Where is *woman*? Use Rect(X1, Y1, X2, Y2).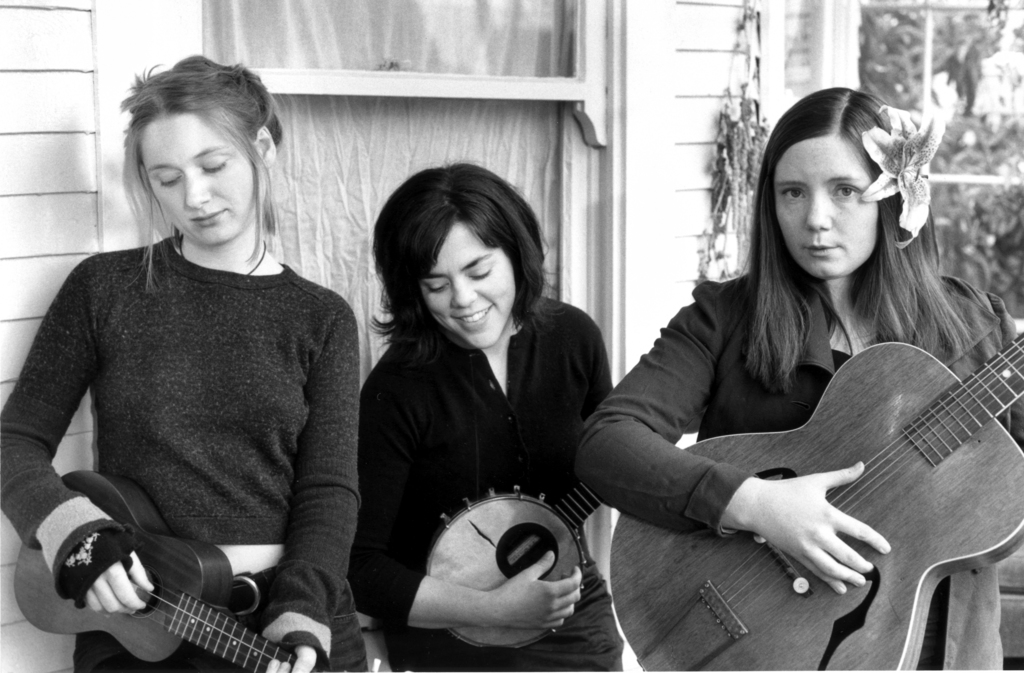
Rect(0, 57, 365, 672).
